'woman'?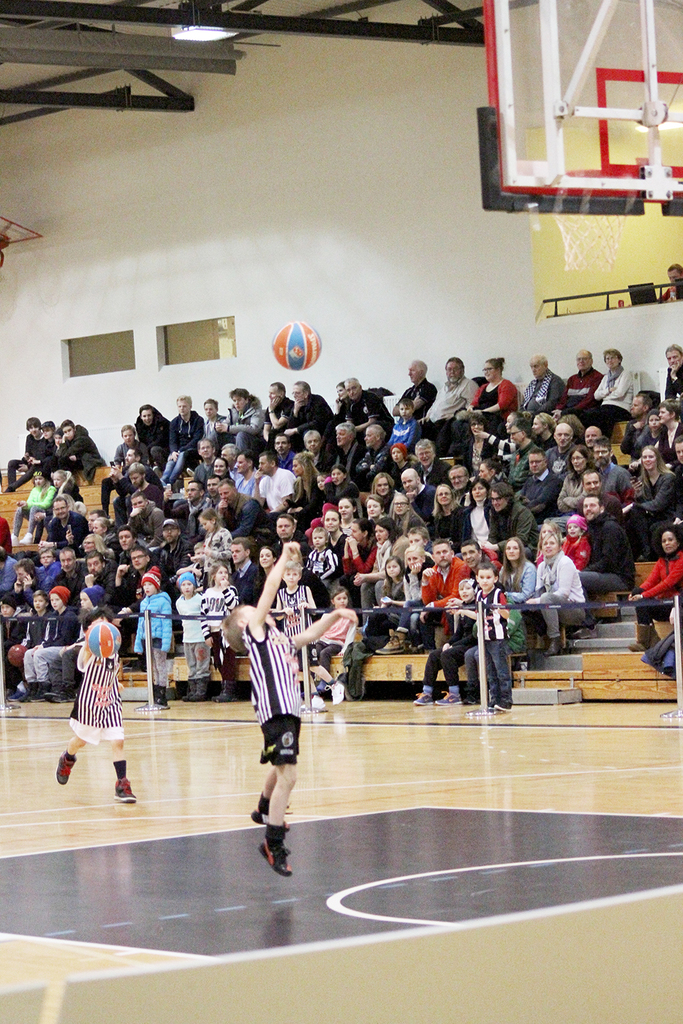
211:455:234:481
